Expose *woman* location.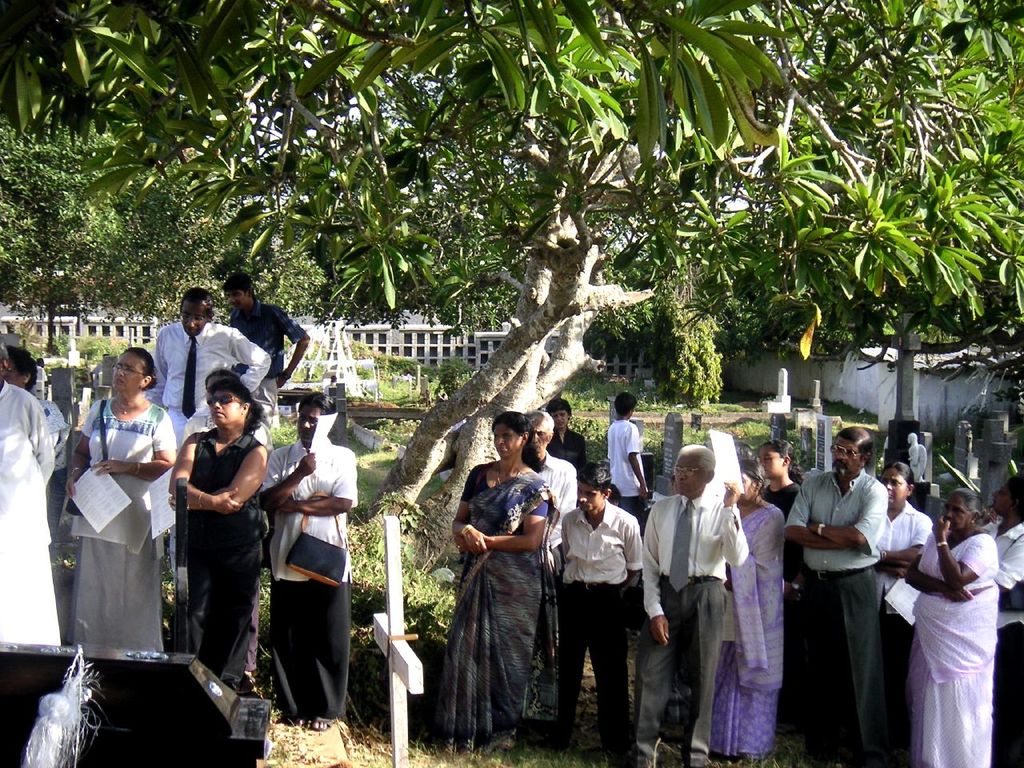
Exposed at 66, 344, 182, 642.
